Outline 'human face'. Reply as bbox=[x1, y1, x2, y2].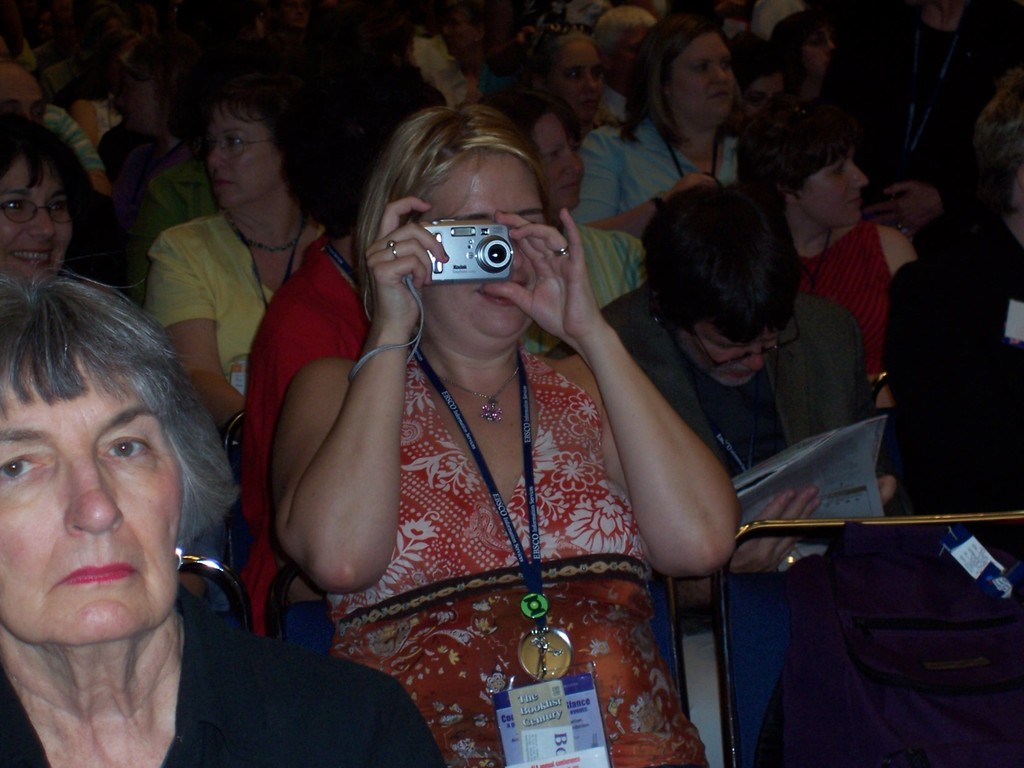
bbox=[404, 149, 556, 353].
